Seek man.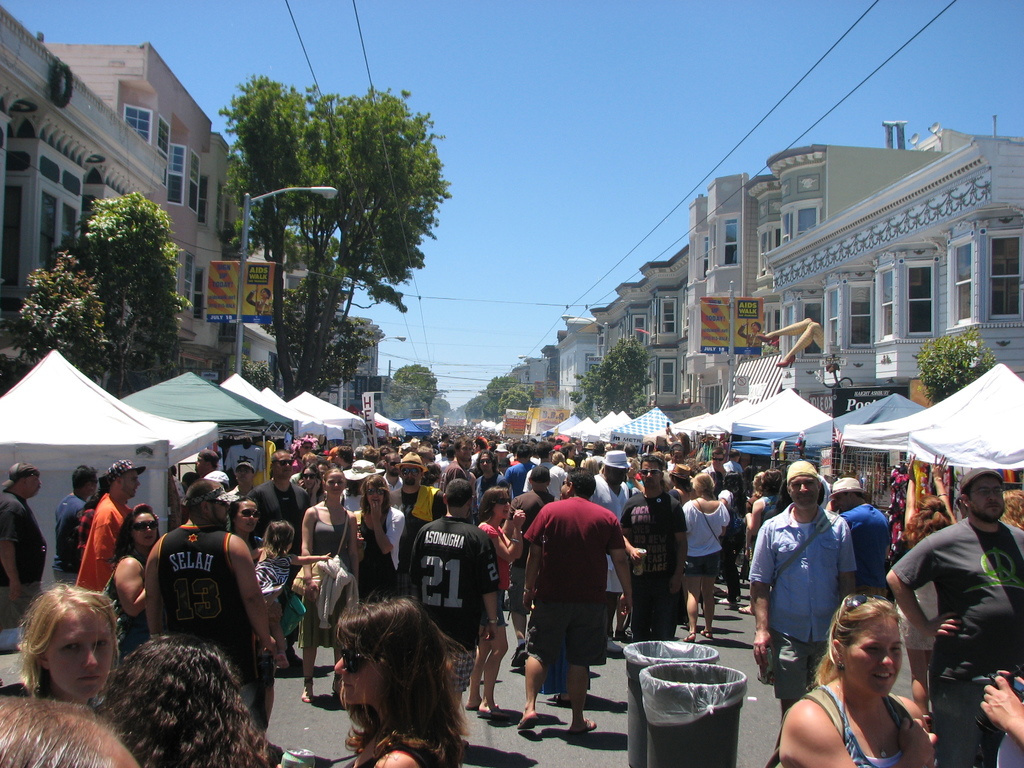
{"x1": 446, "y1": 438, "x2": 471, "y2": 478}.
